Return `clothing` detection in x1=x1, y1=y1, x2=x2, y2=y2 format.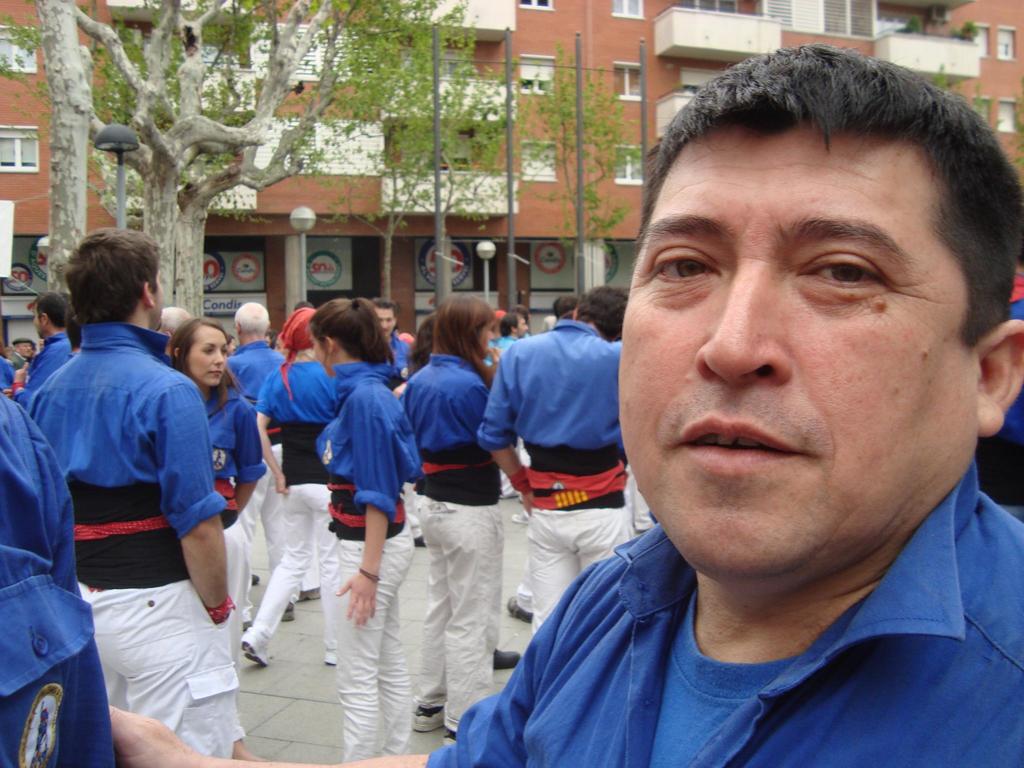
x1=403, y1=347, x2=508, y2=720.
